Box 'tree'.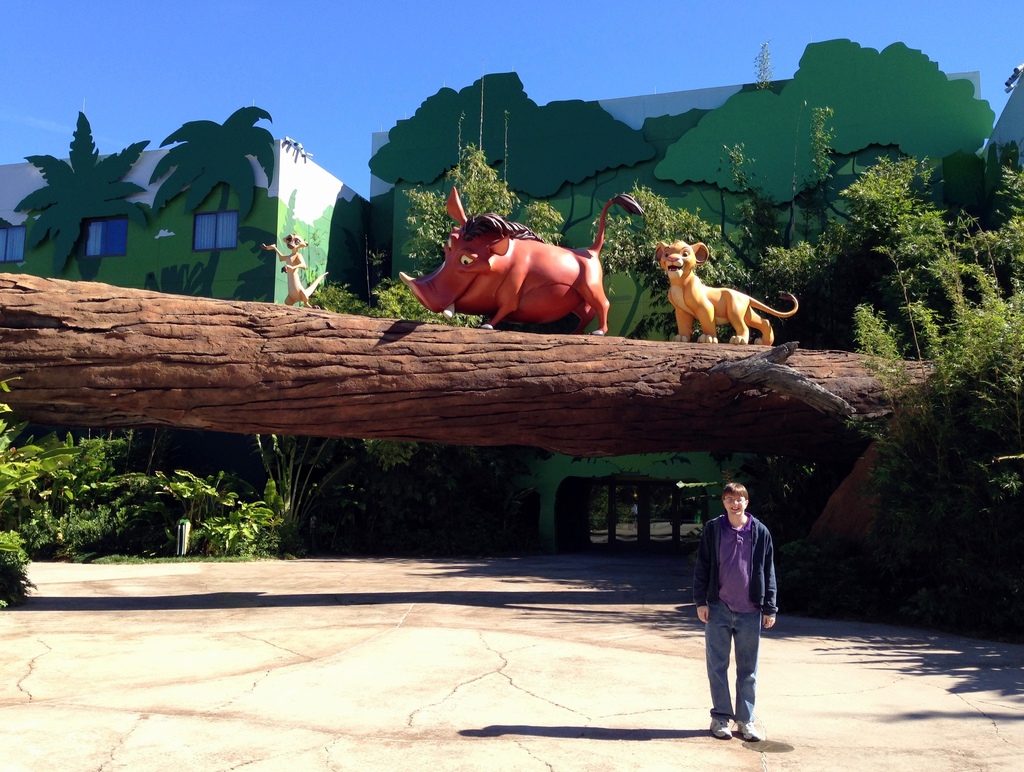
BBox(8, 86, 145, 279).
